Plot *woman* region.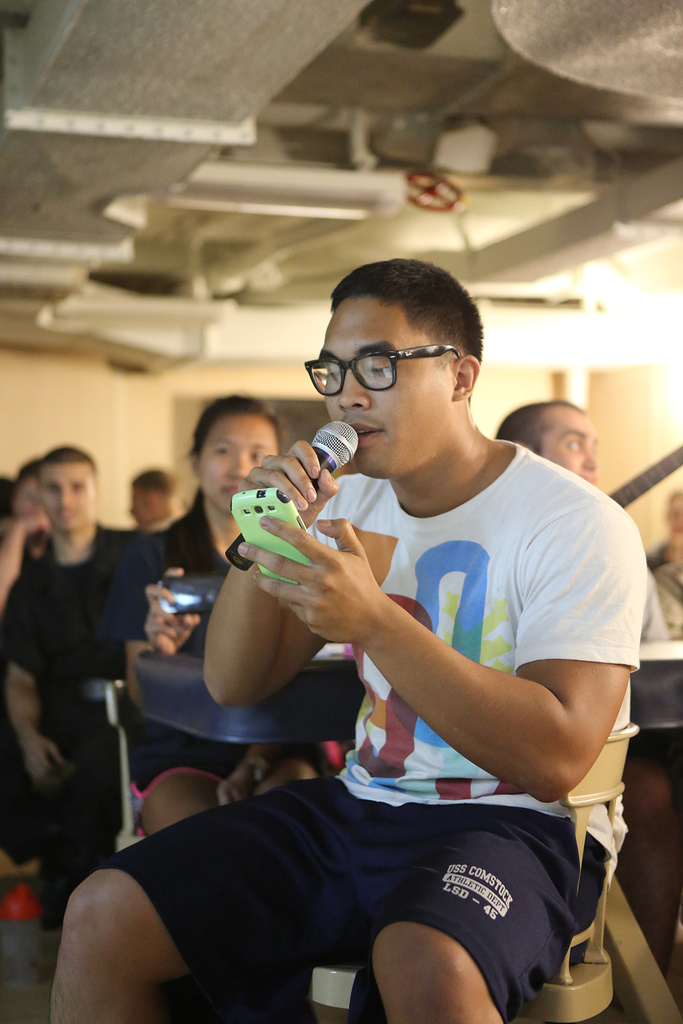
Plotted at rect(0, 457, 56, 733).
